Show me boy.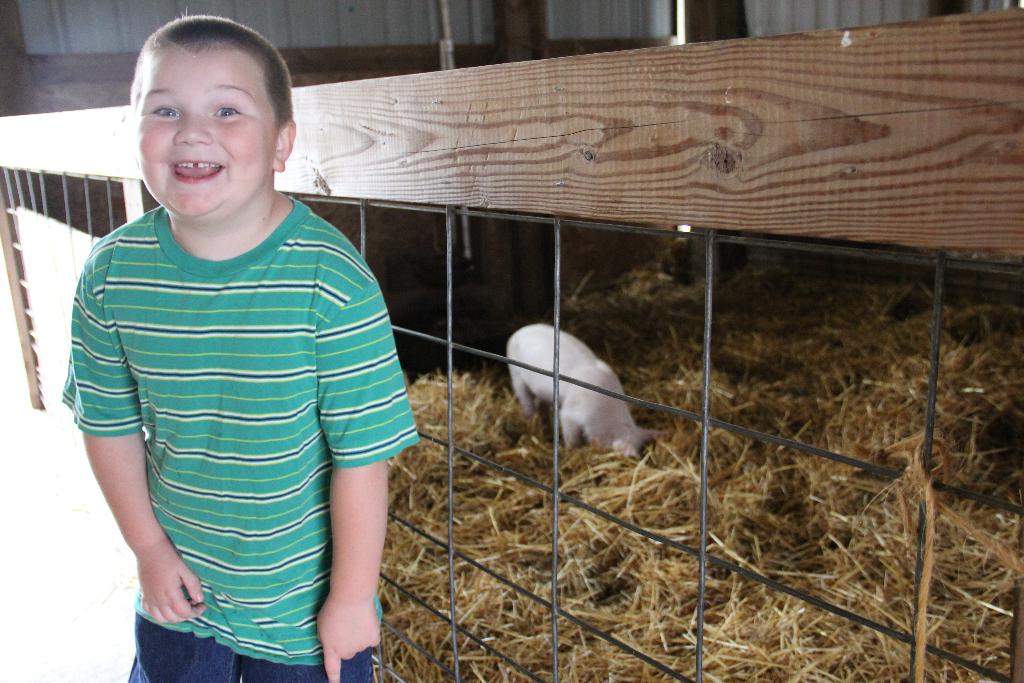
boy is here: left=81, top=53, right=417, bottom=682.
